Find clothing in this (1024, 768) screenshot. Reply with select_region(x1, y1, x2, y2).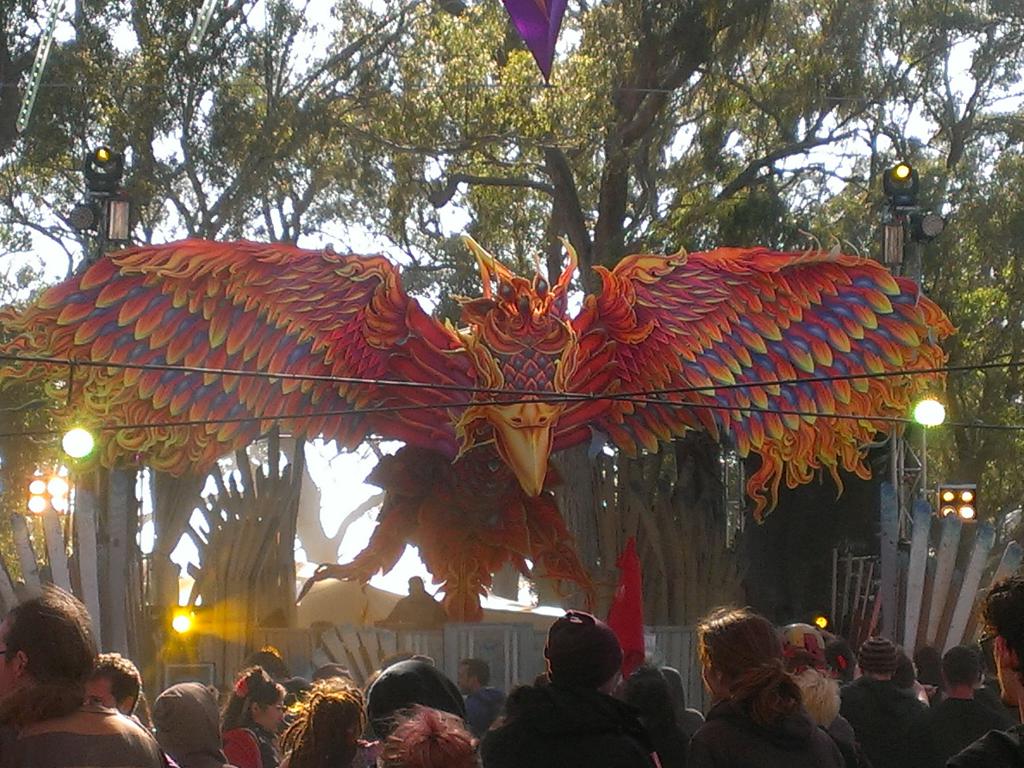
select_region(464, 687, 506, 736).
